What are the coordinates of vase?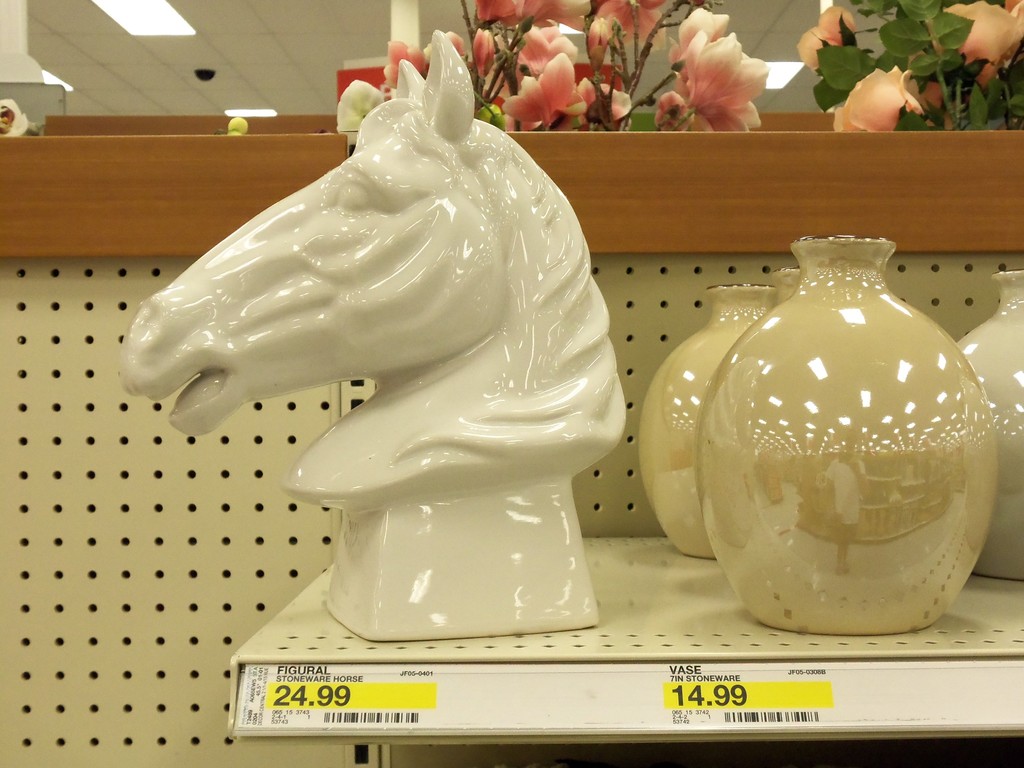
bbox(956, 269, 1023, 581).
